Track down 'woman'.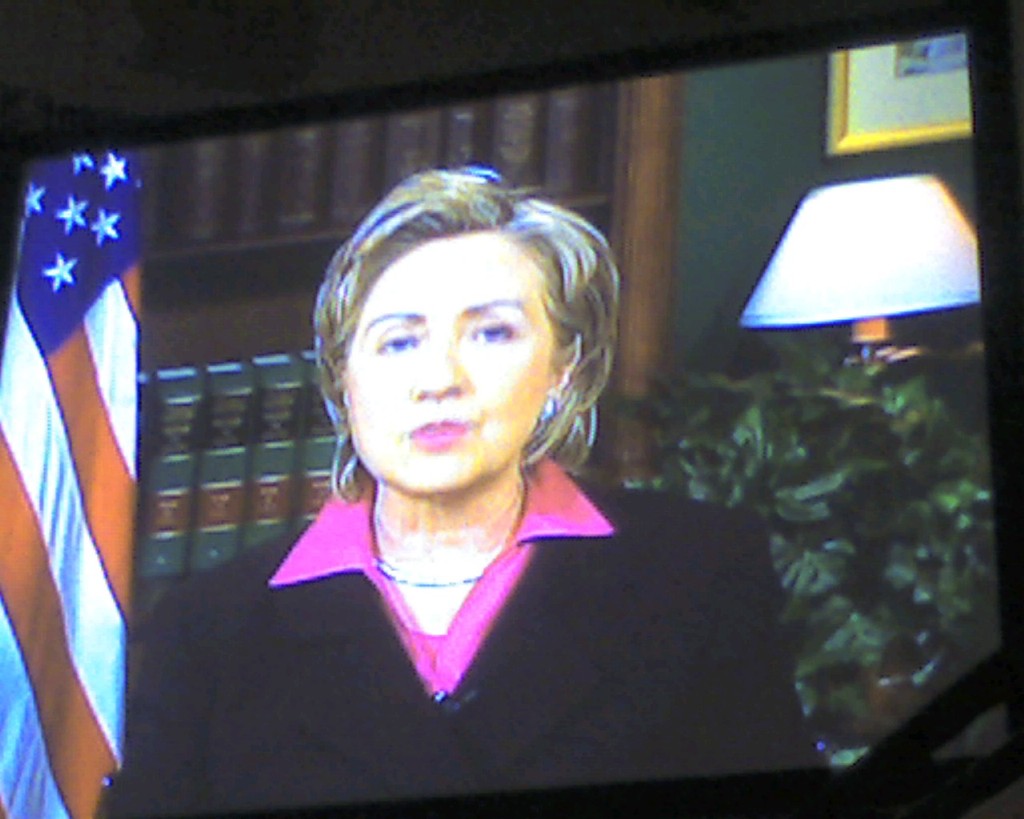
Tracked to 98:172:840:818.
